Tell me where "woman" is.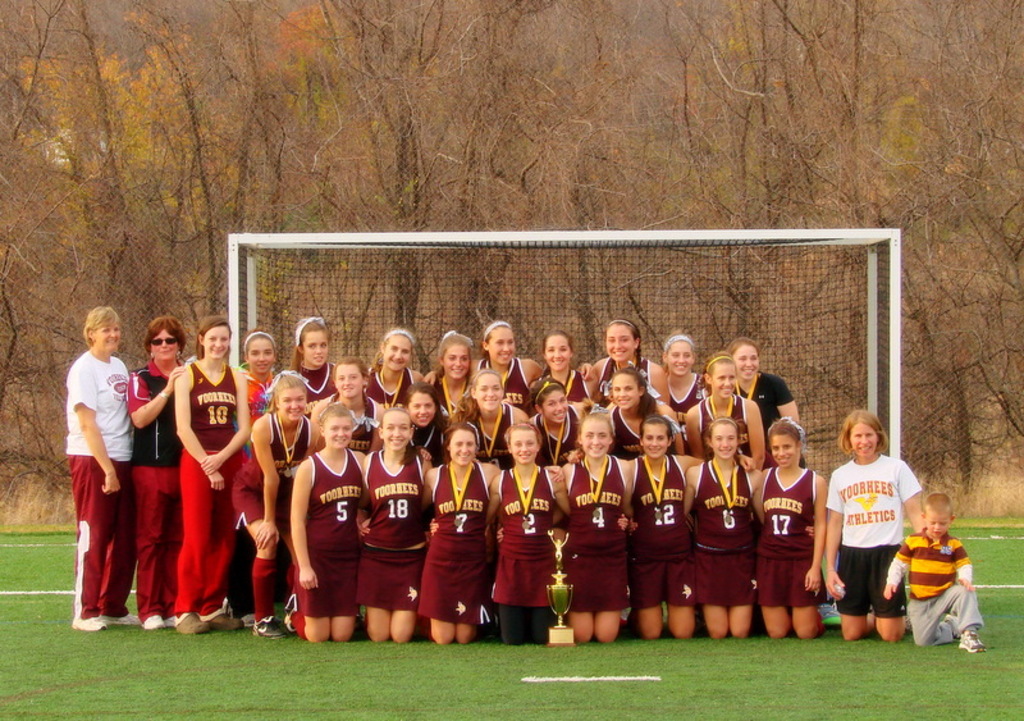
"woman" is at (left=282, top=403, right=367, bottom=642).
